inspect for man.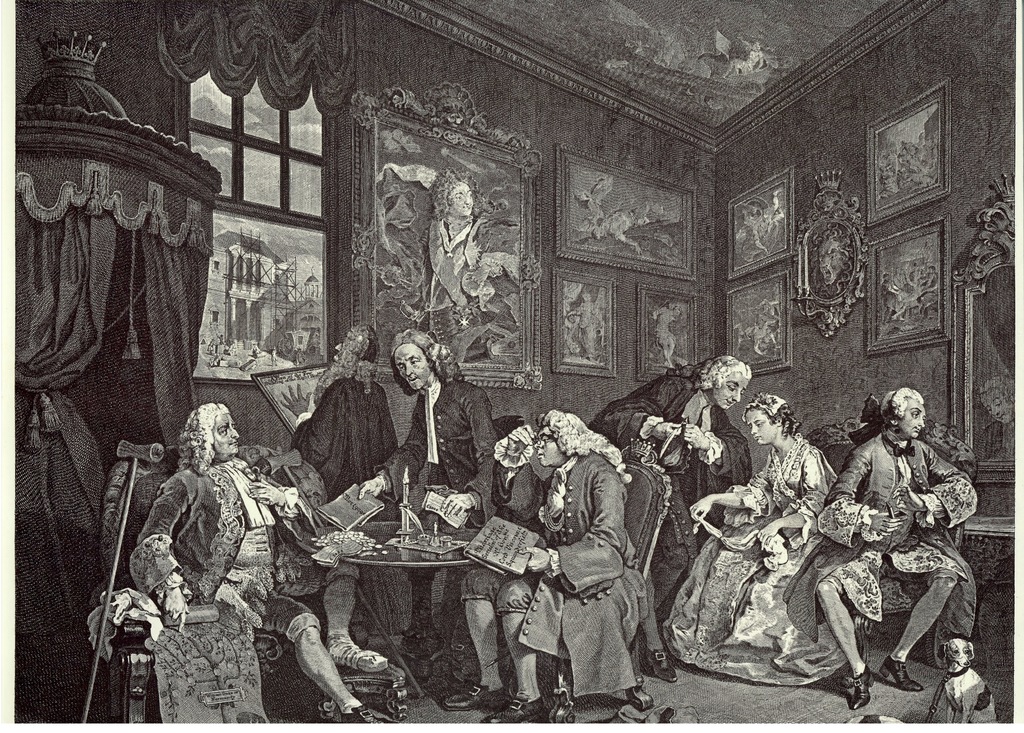
Inspection: rect(456, 404, 648, 717).
